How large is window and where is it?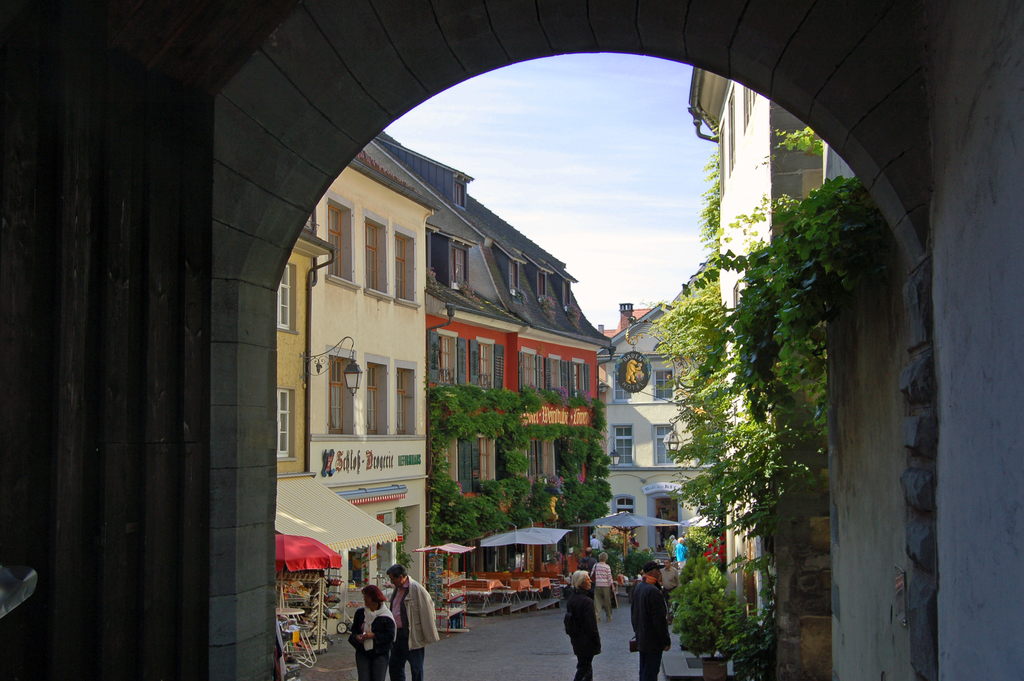
Bounding box: (615,499,634,518).
